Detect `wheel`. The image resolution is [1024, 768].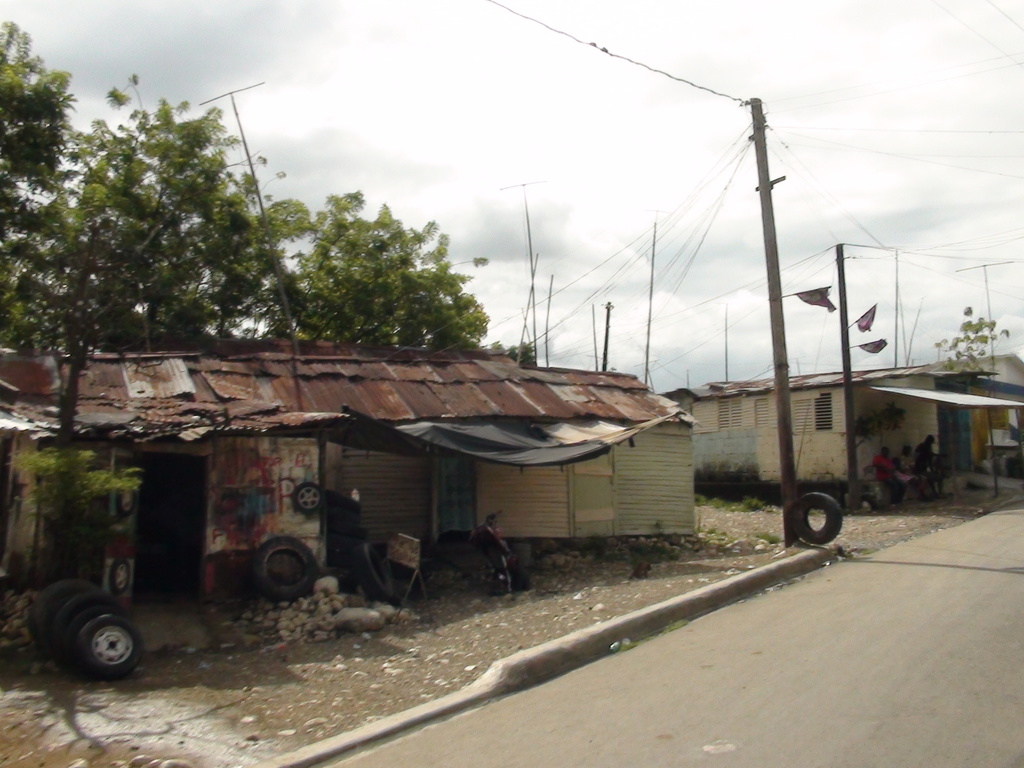
[29, 580, 109, 659].
